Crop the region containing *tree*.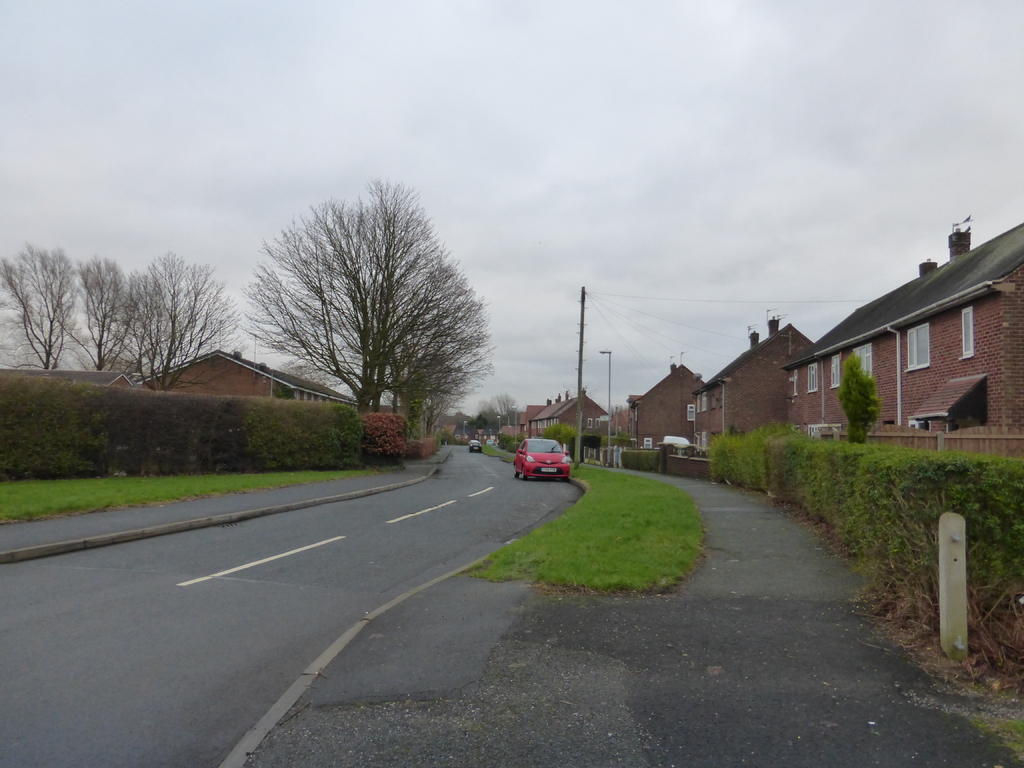
Crop region: bbox=(60, 241, 169, 383).
